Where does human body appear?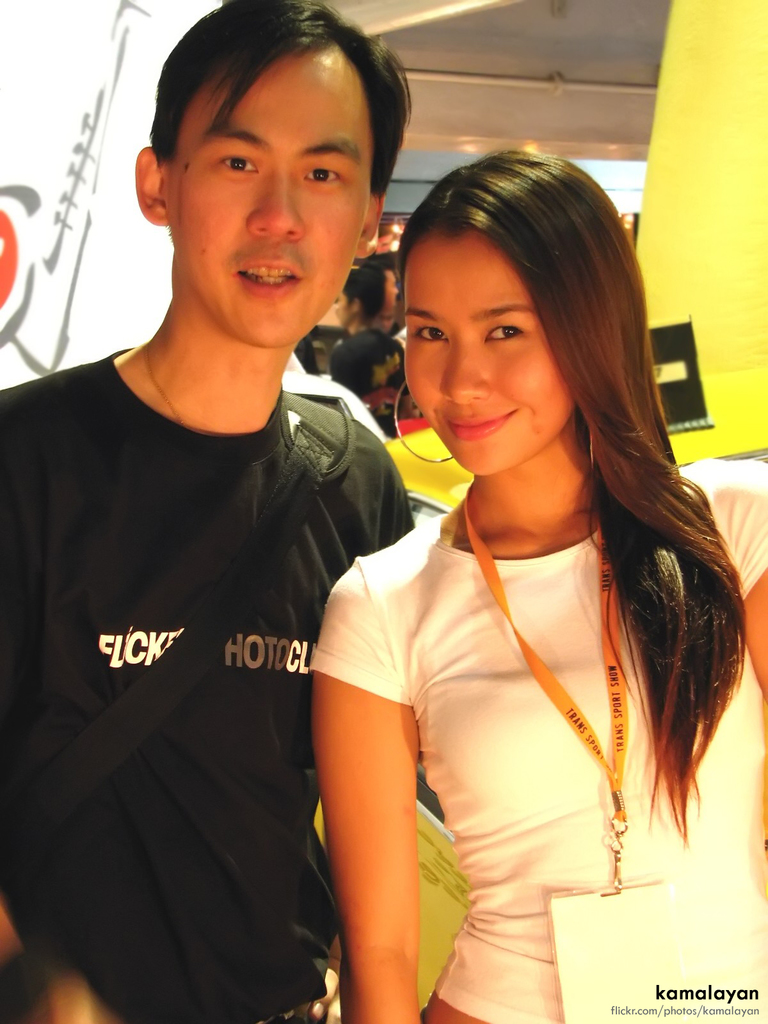
Appears at [x1=335, y1=319, x2=420, y2=433].
